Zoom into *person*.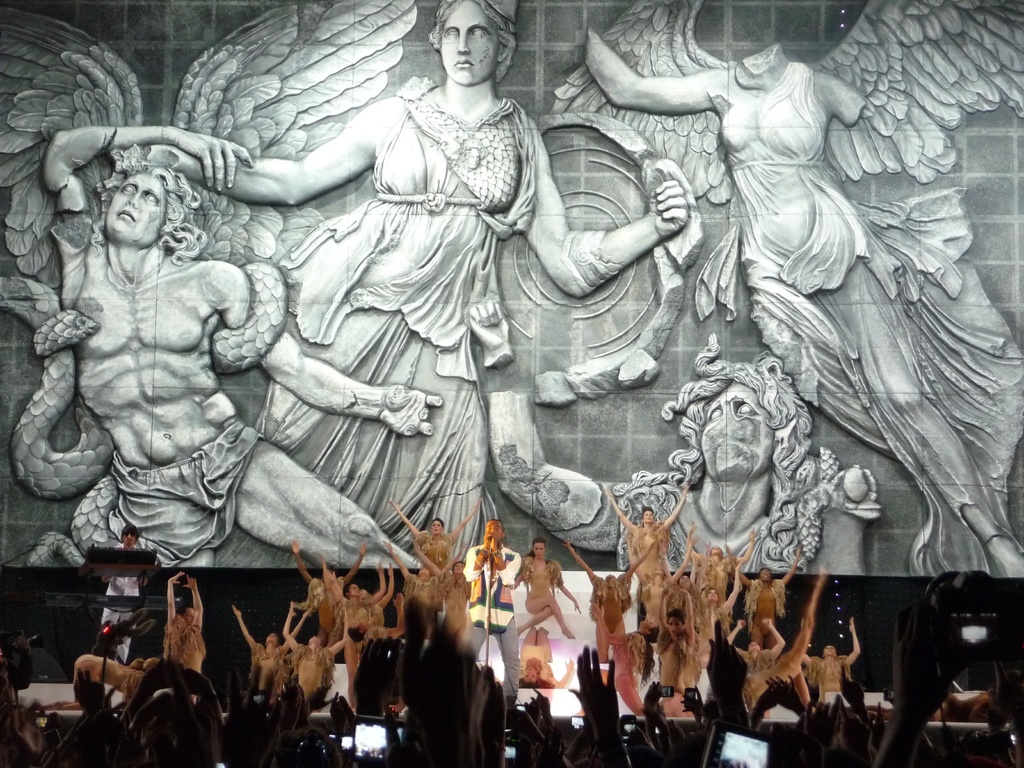
Zoom target: [left=158, top=563, right=215, bottom=685].
